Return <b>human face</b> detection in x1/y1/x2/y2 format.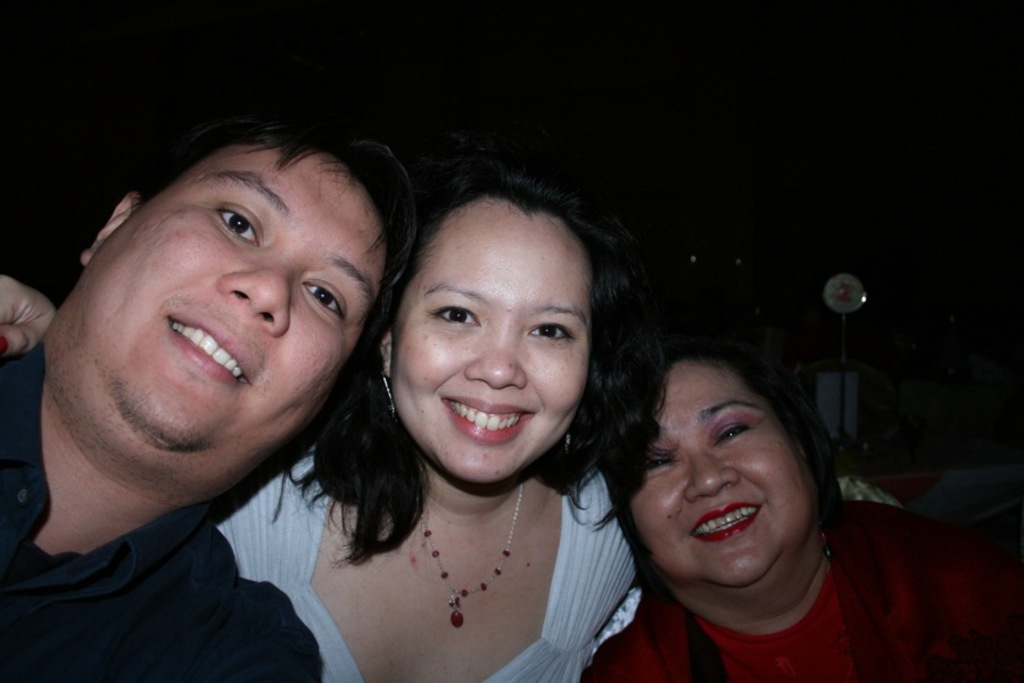
379/190/601/494.
